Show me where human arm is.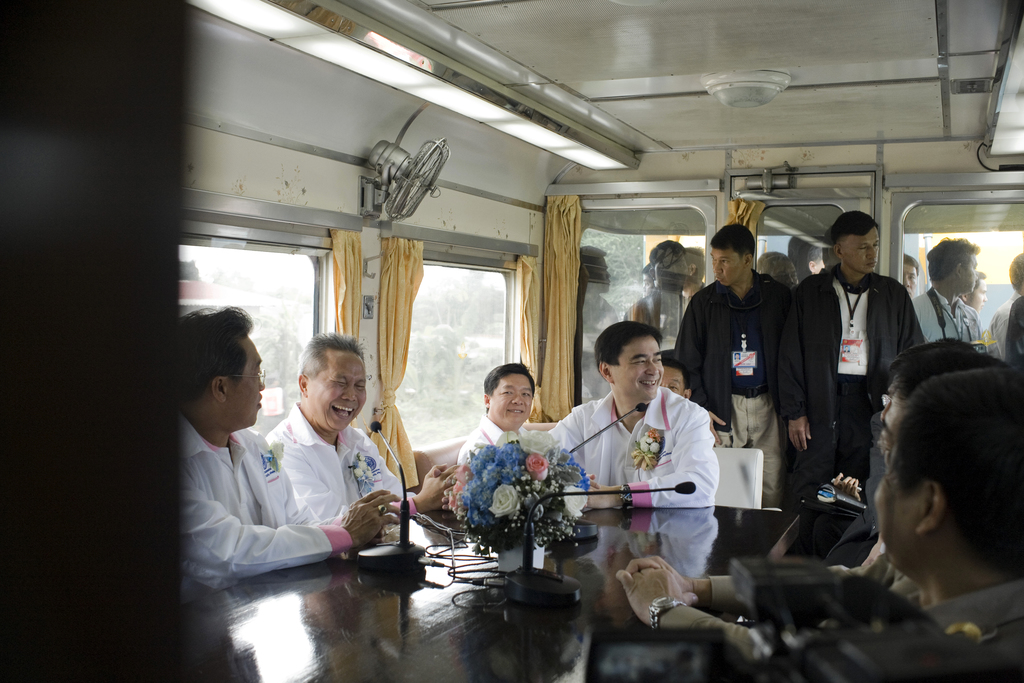
human arm is at rect(371, 436, 478, 518).
